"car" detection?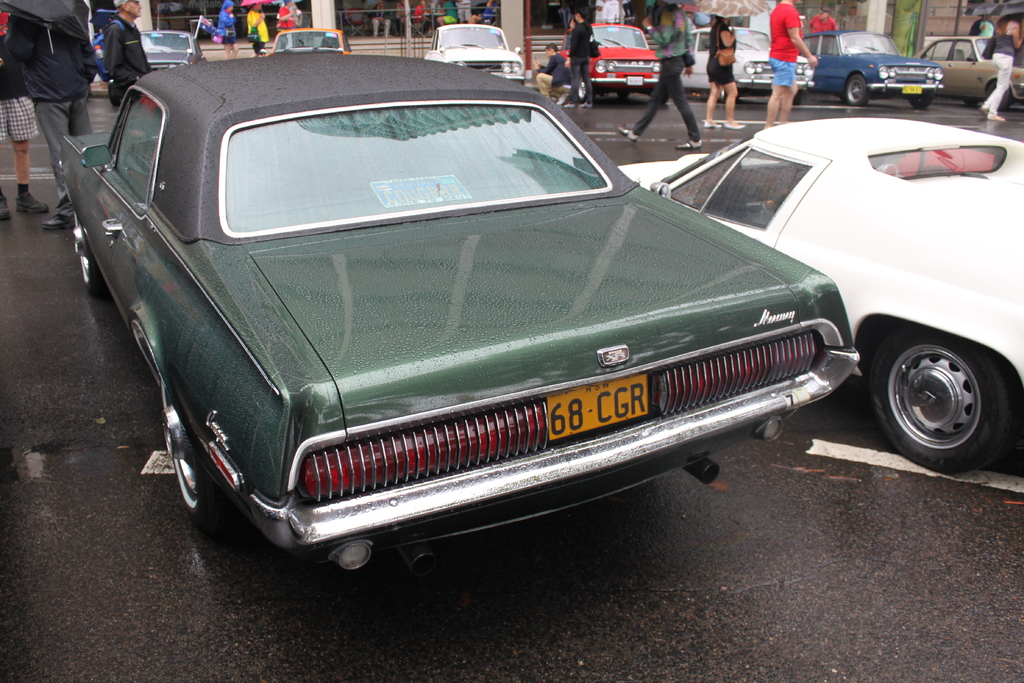
(x1=614, y1=117, x2=1023, y2=472)
